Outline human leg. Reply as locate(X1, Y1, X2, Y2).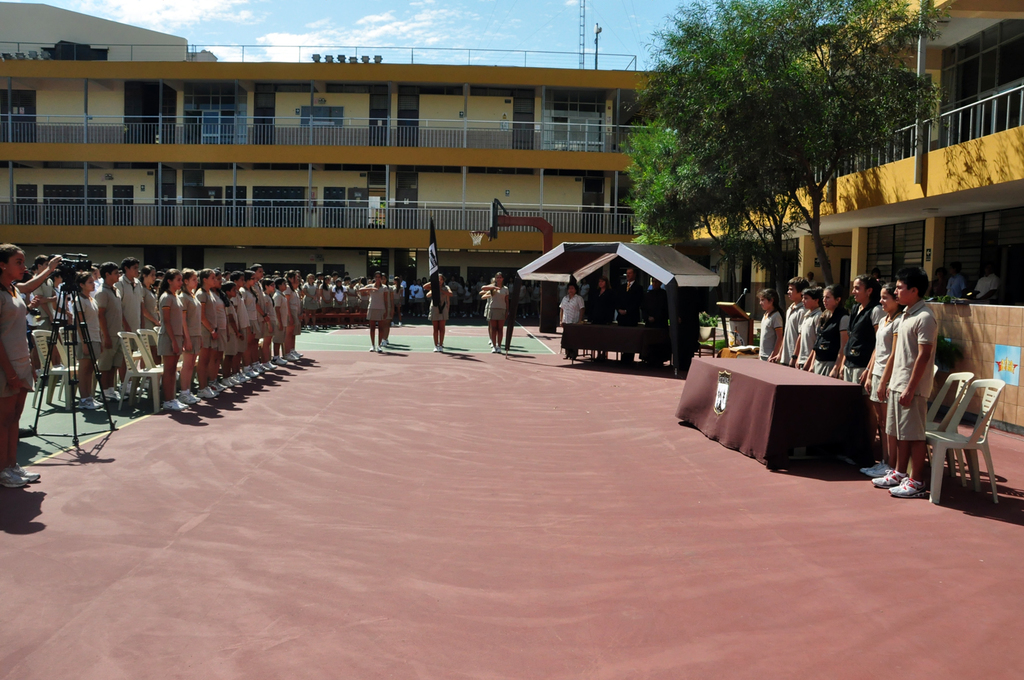
locate(874, 442, 911, 490).
